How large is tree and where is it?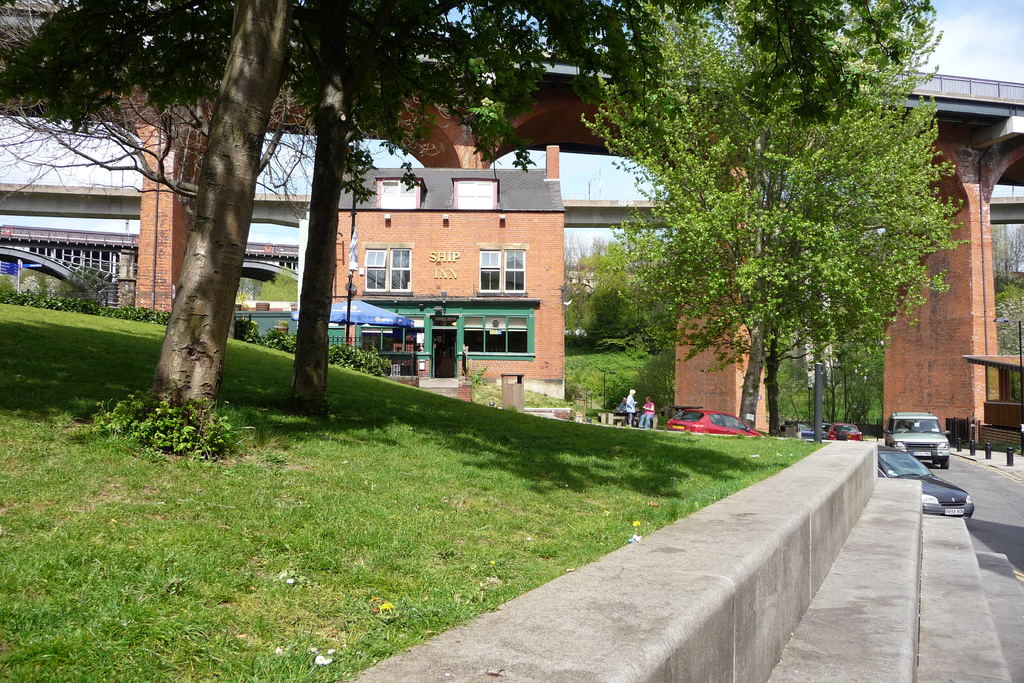
Bounding box: 0/0/591/436.
